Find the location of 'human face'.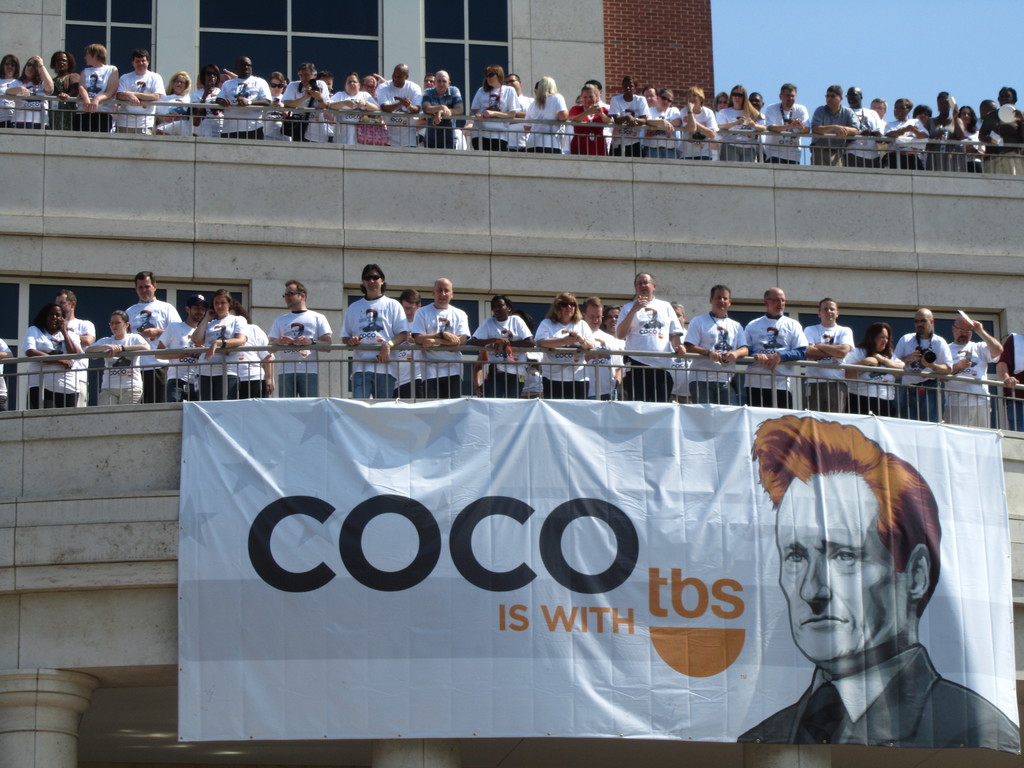
Location: (x1=53, y1=291, x2=70, y2=317).
